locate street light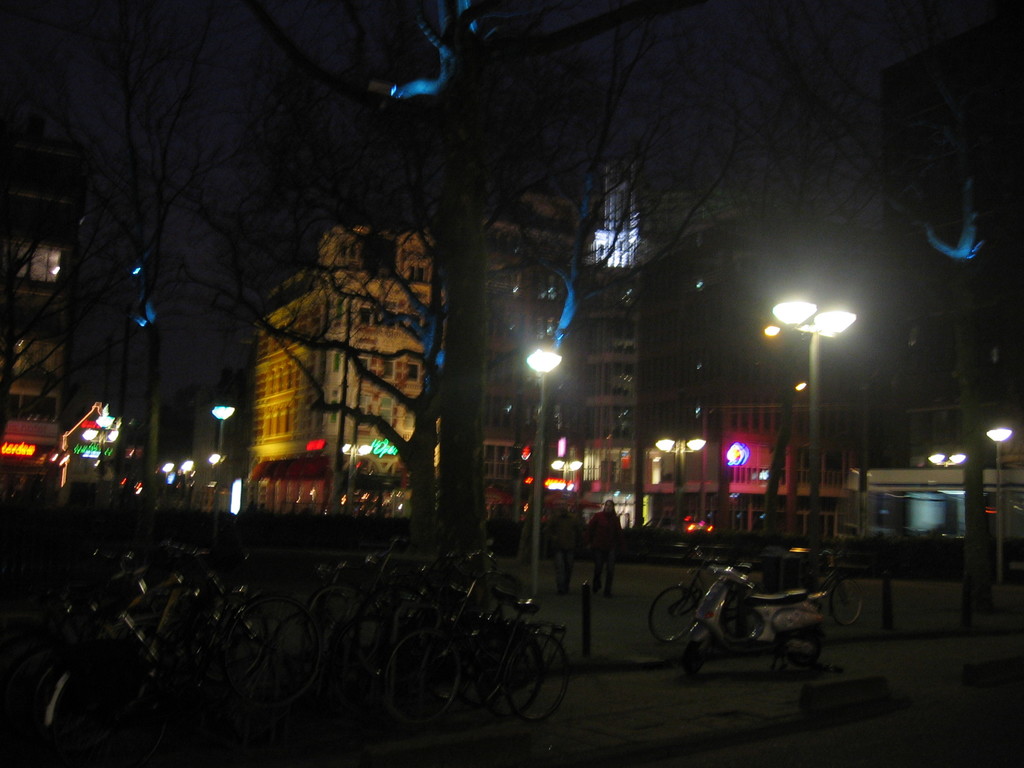
(left=527, top=337, right=555, bottom=616)
